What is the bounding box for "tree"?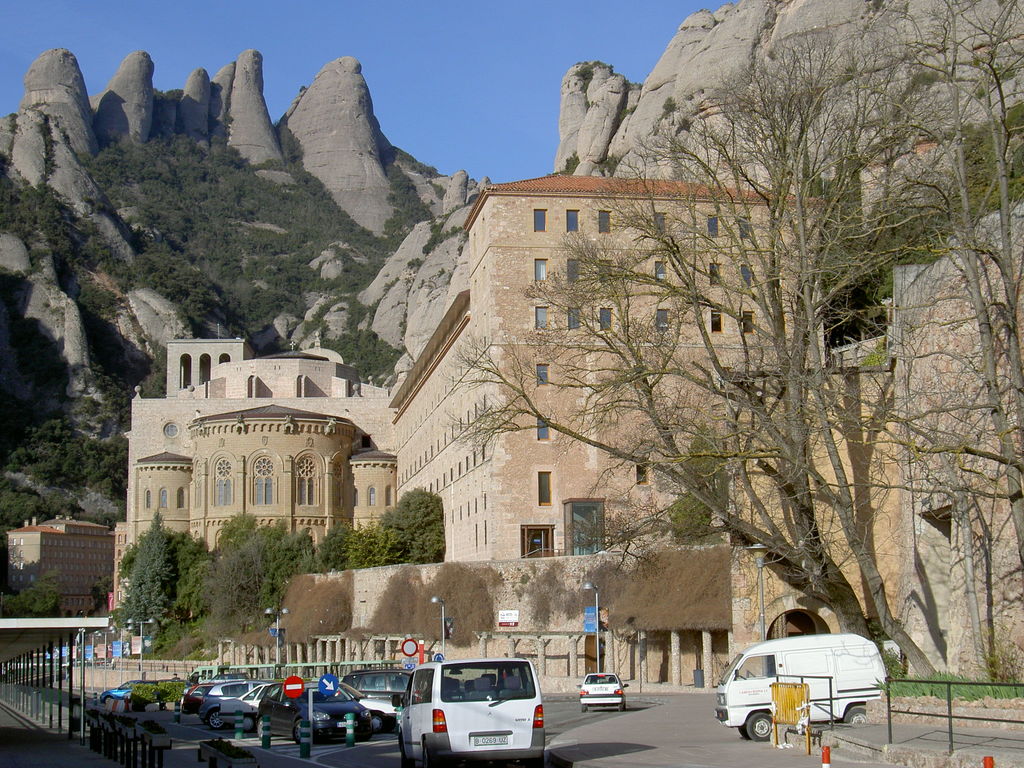
crop(320, 531, 351, 575).
